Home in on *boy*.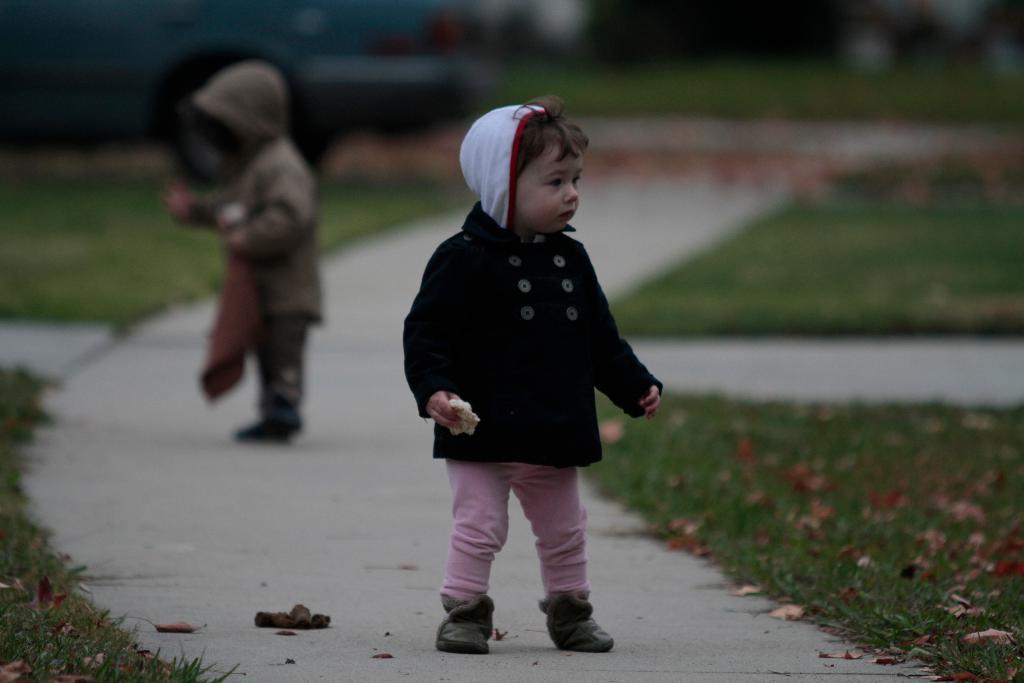
Homed in at 390,97,663,623.
